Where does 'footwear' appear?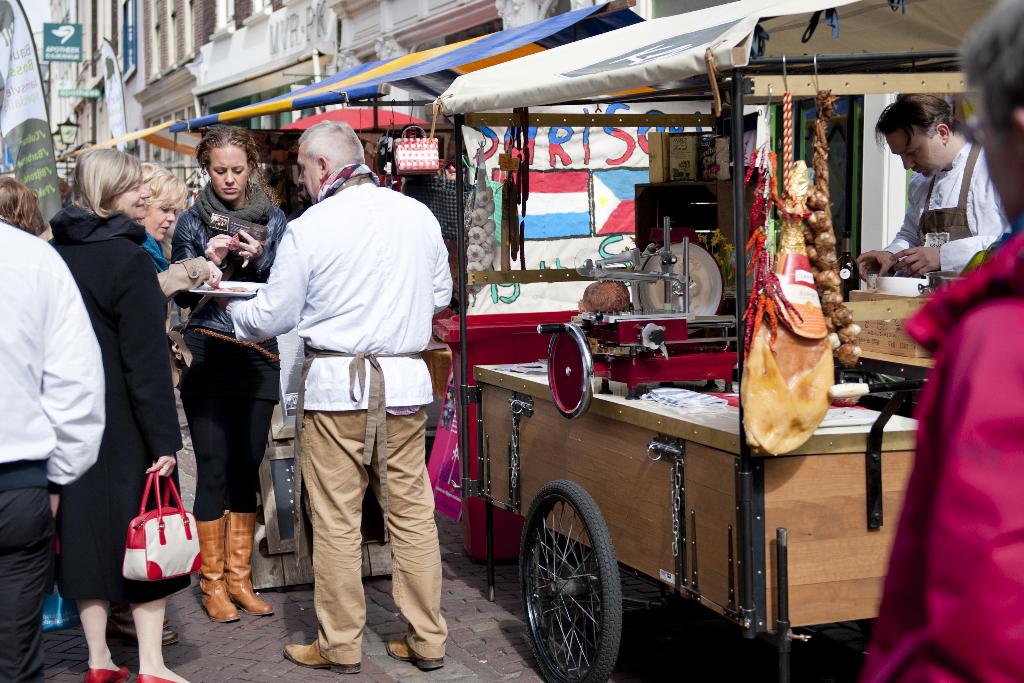
Appears at bbox(86, 666, 130, 682).
